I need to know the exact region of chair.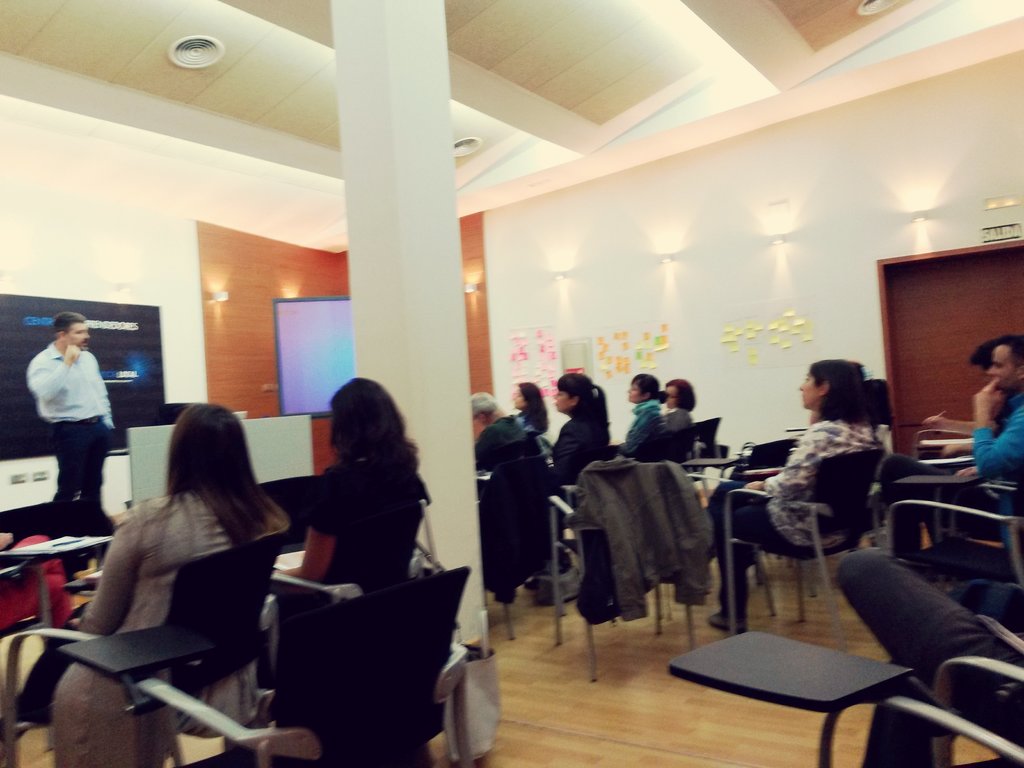
Region: left=618, top=425, right=697, bottom=487.
